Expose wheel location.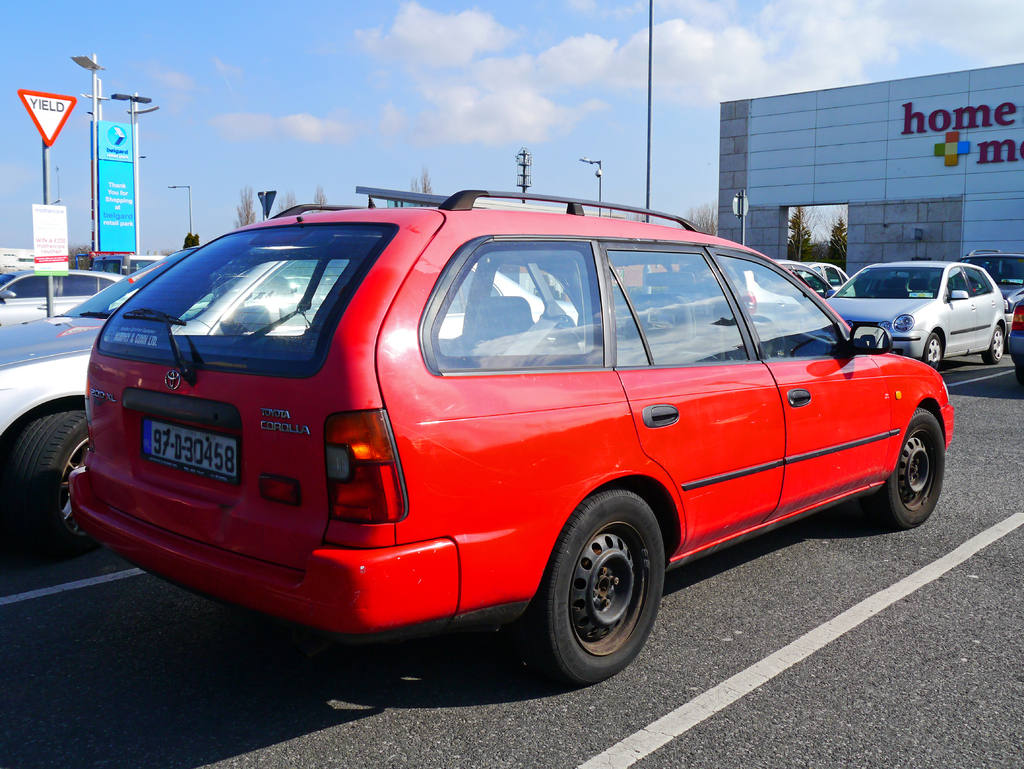
Exposed at [915, 333, 945, 370].
